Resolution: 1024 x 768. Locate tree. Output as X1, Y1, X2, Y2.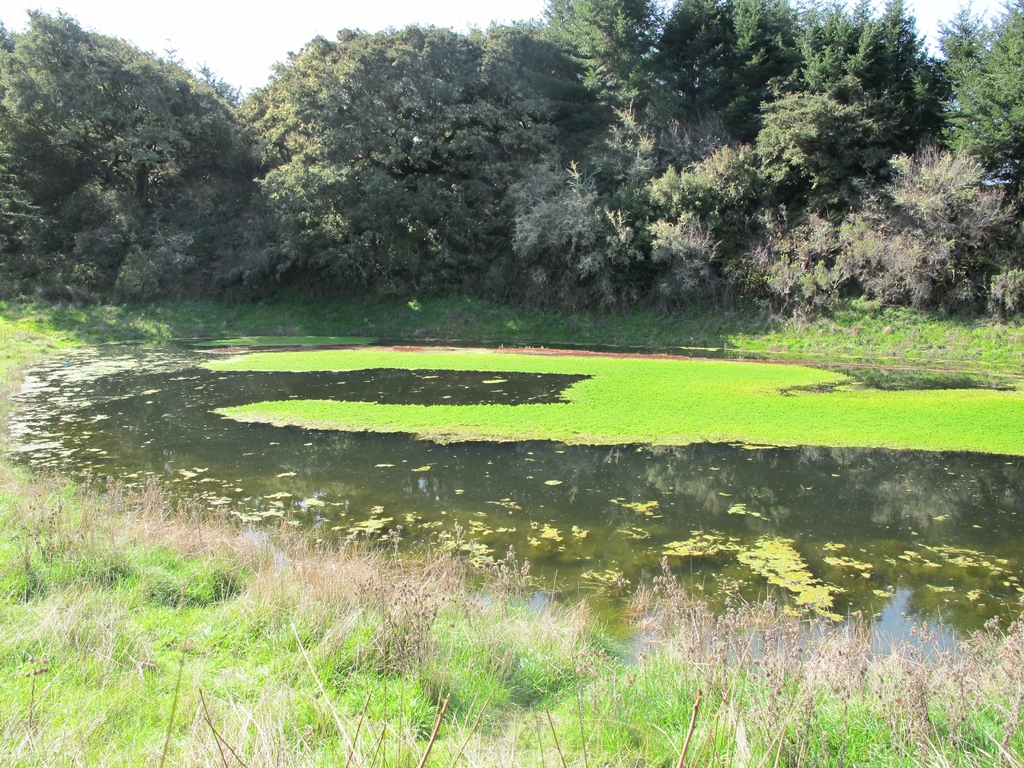
650, 0, 792, 130.
